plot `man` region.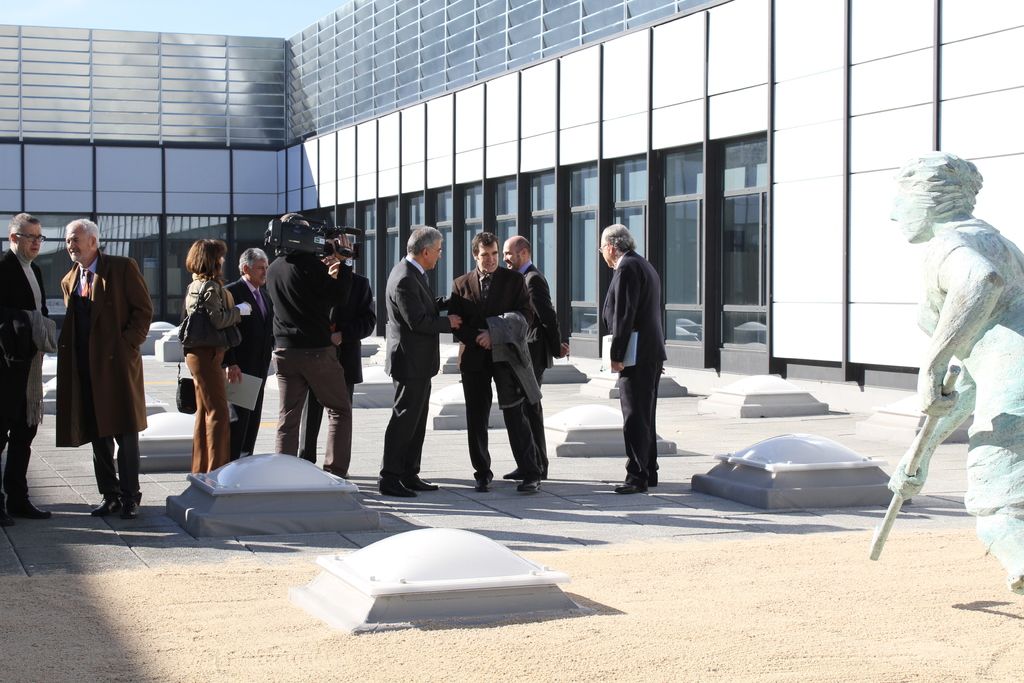
Plotted at l=506, t=236, r=569, b=475.
